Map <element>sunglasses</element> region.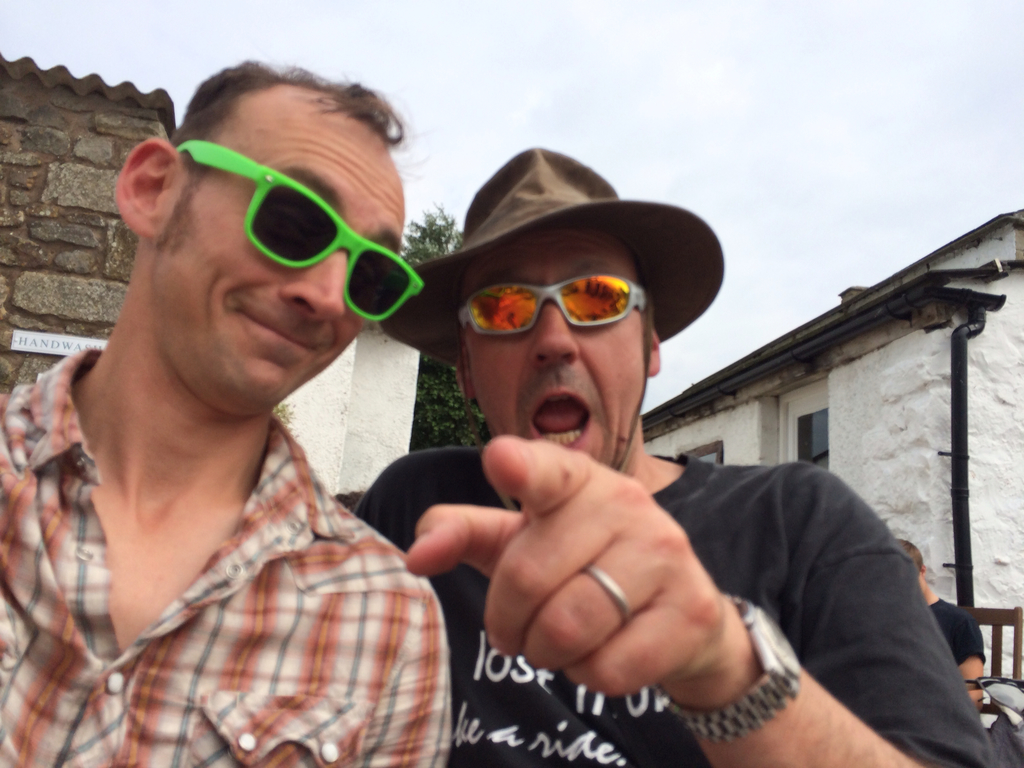
Mapped to bbox(175, 138, 426, 328).
